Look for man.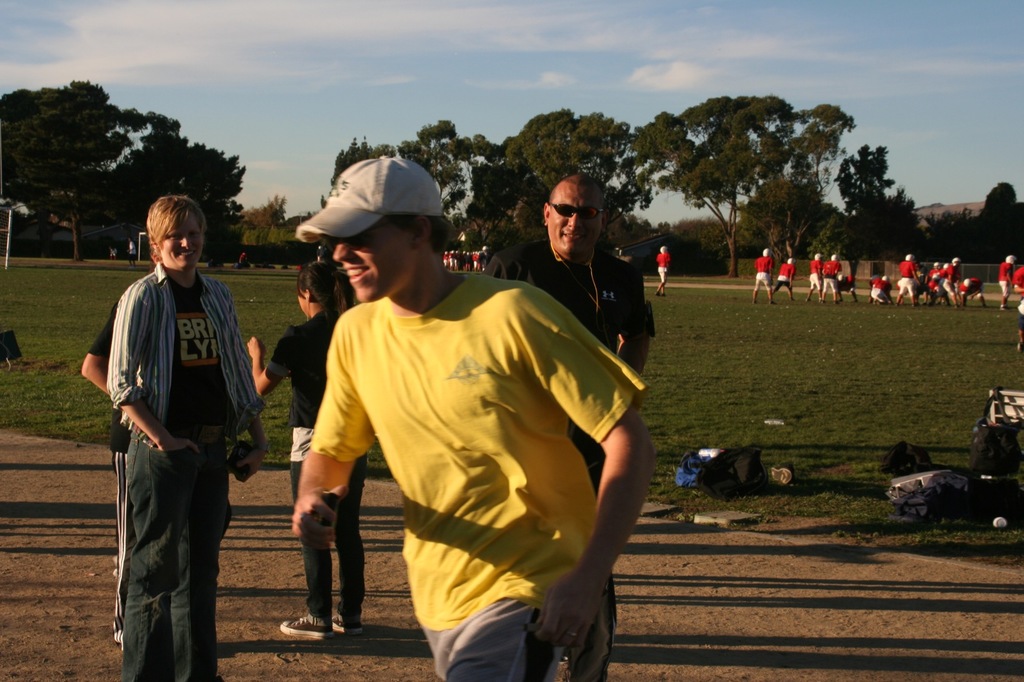
Found: bbox=(654, 245, 671, 296).
